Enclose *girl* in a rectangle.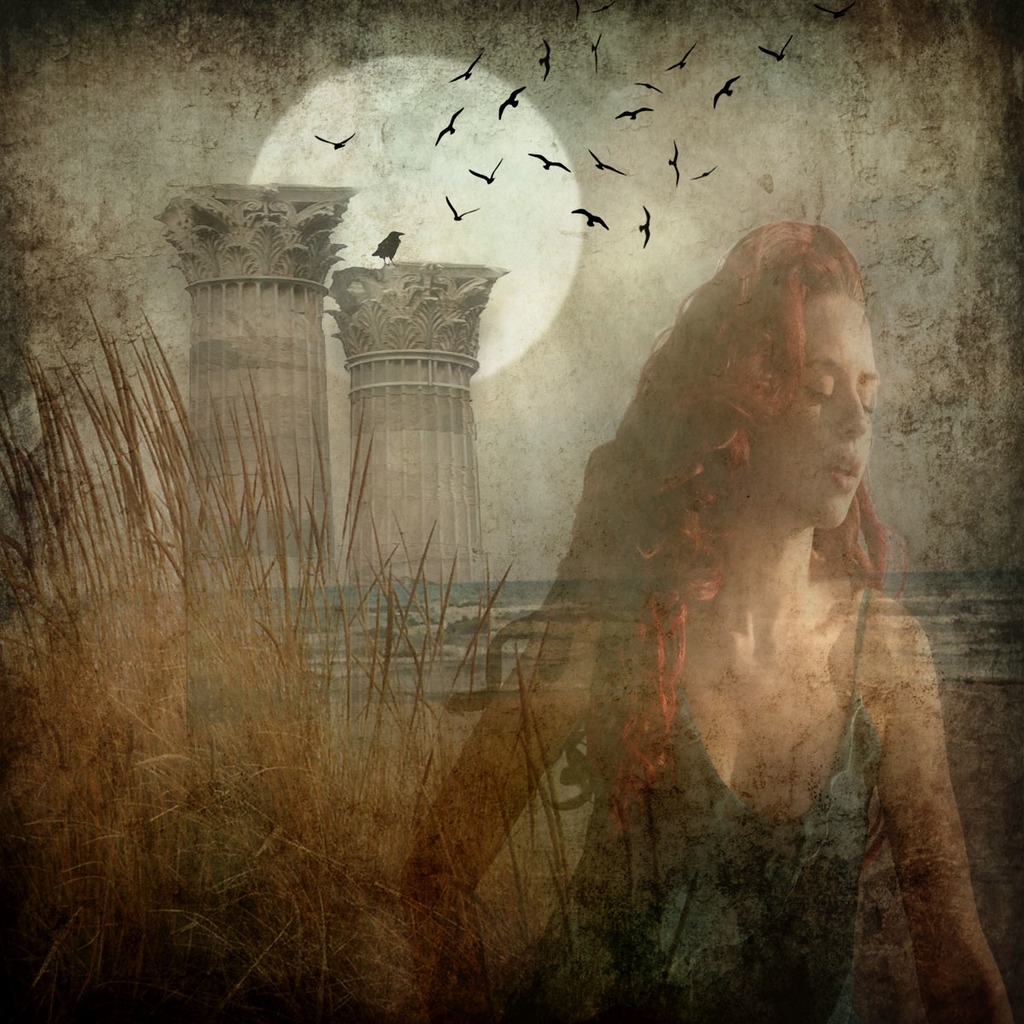
[left=397, top=221, right=1012, bottom=1022].
